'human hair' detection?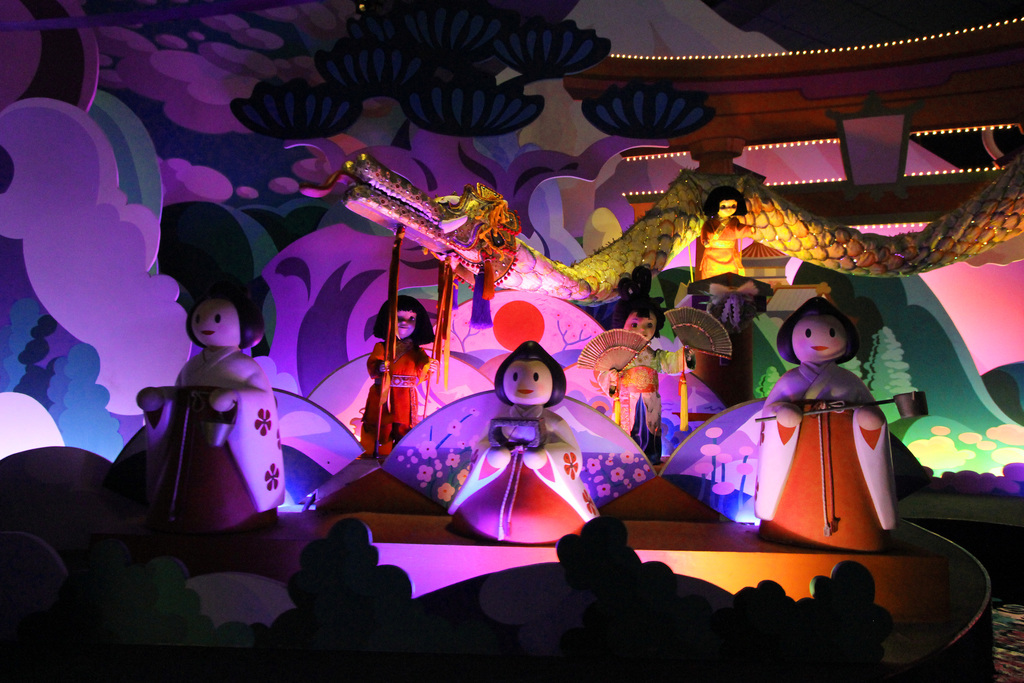
rect(493, 340, 564, 407)
